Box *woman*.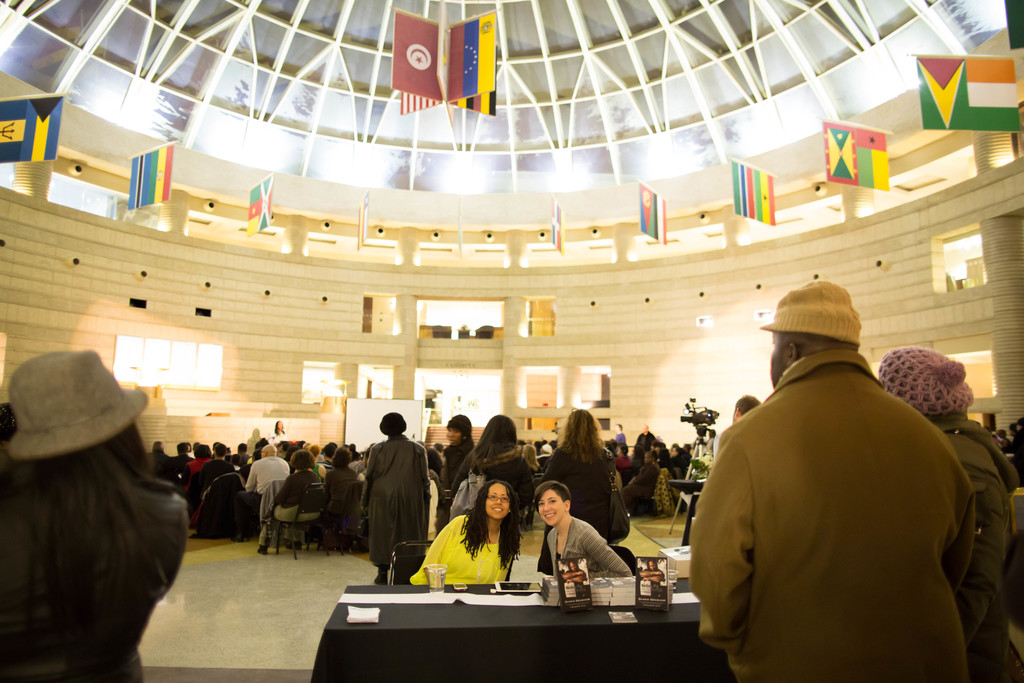
253/450/323/555.
